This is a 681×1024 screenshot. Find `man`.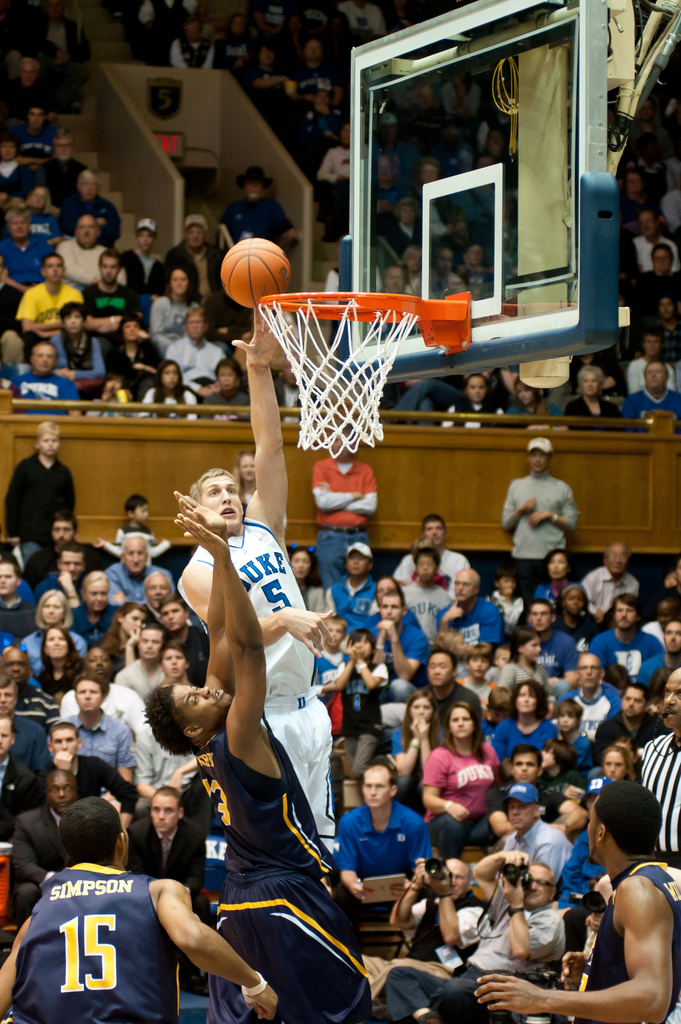
Bounding box: locate(626, 208, 680, 269).
